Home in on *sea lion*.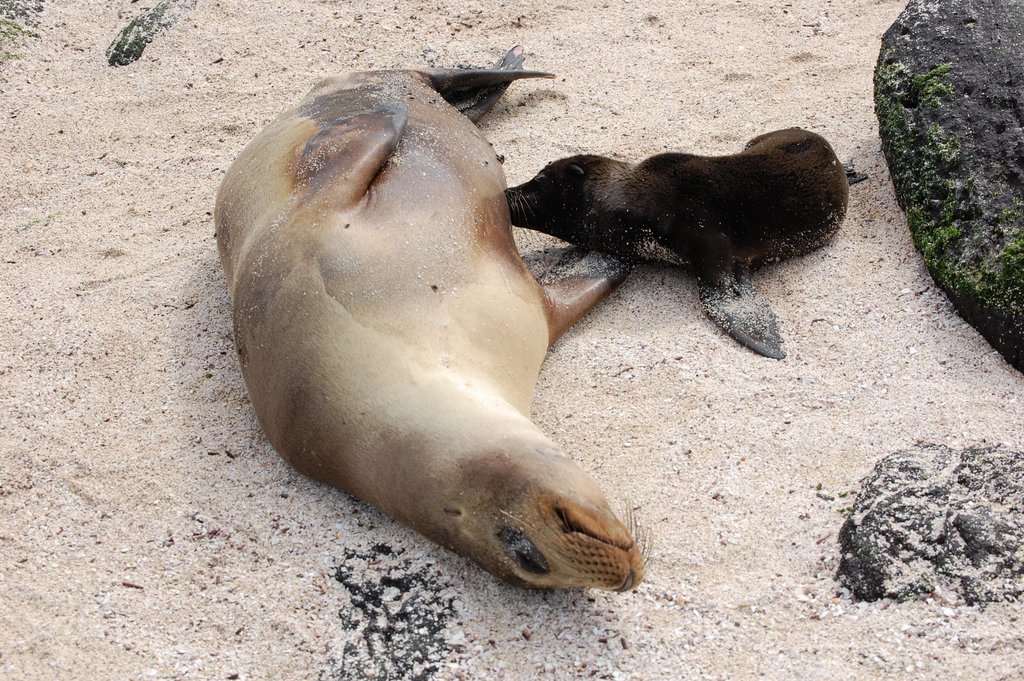
Homed in at 495 125 865 363.
